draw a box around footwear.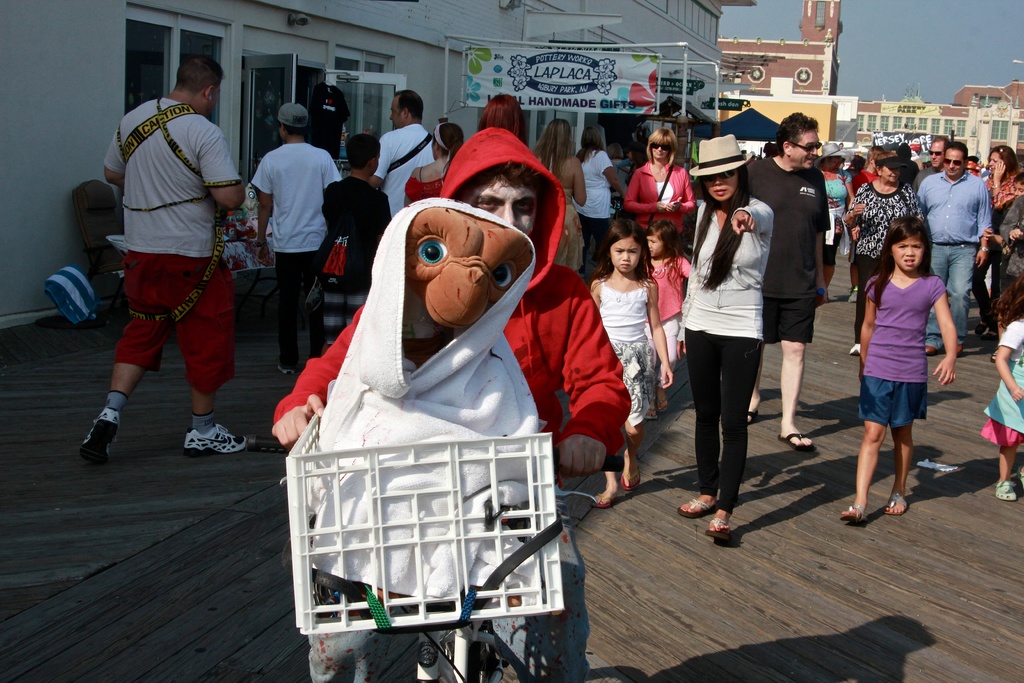
[646,407,659,419].
